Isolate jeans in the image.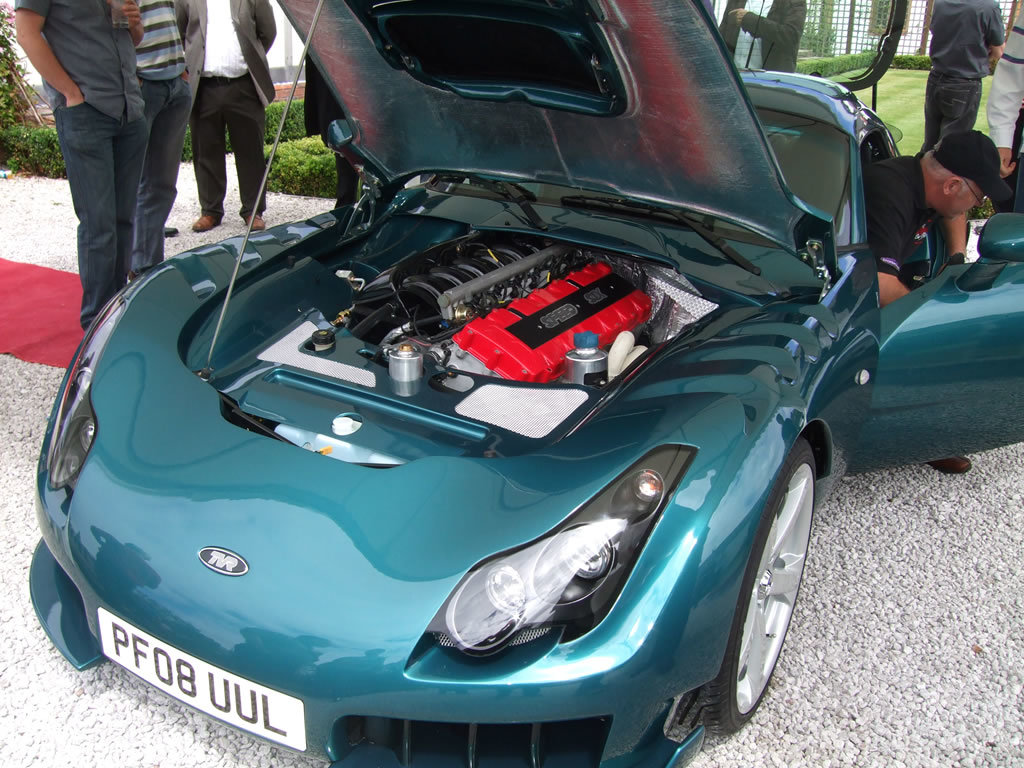
Isolated region: [979,55,1023,150].
